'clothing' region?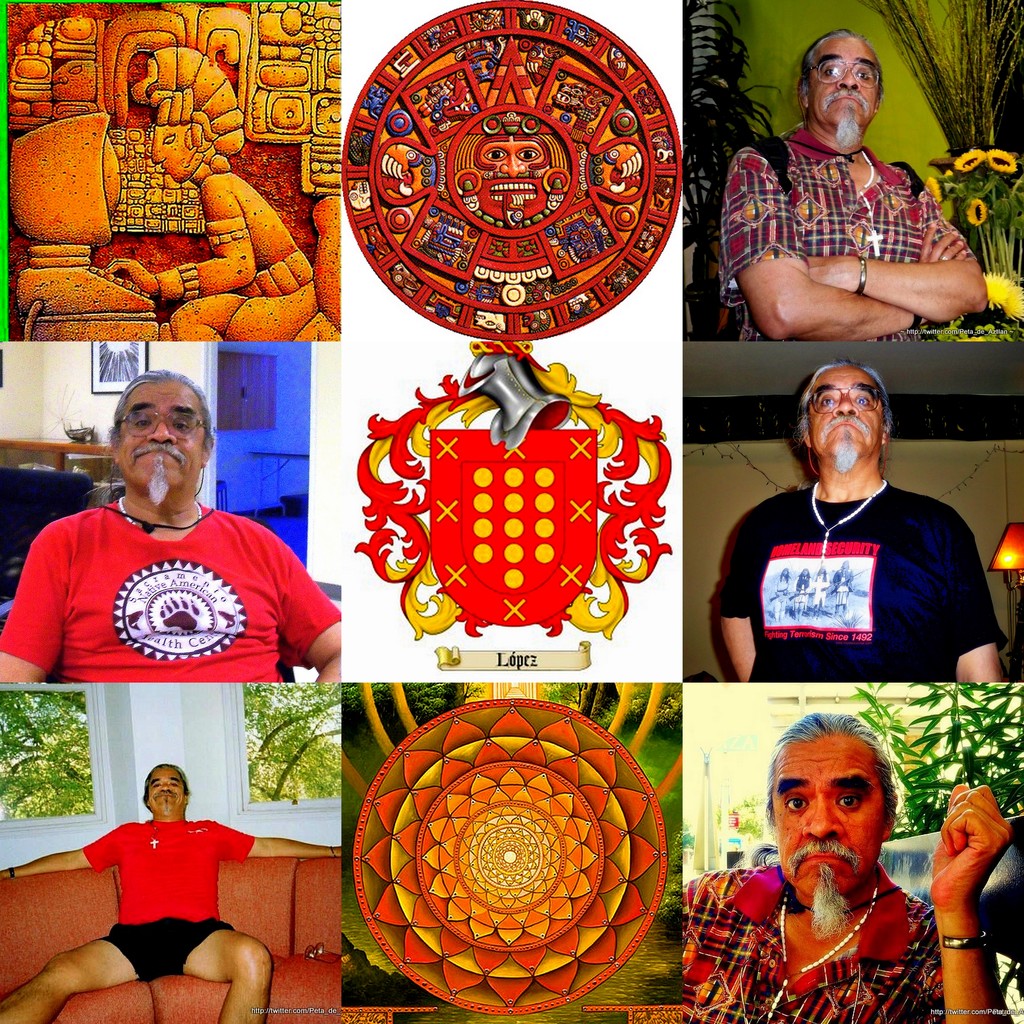
(left=831, top=570, right=854, bottom=600)
